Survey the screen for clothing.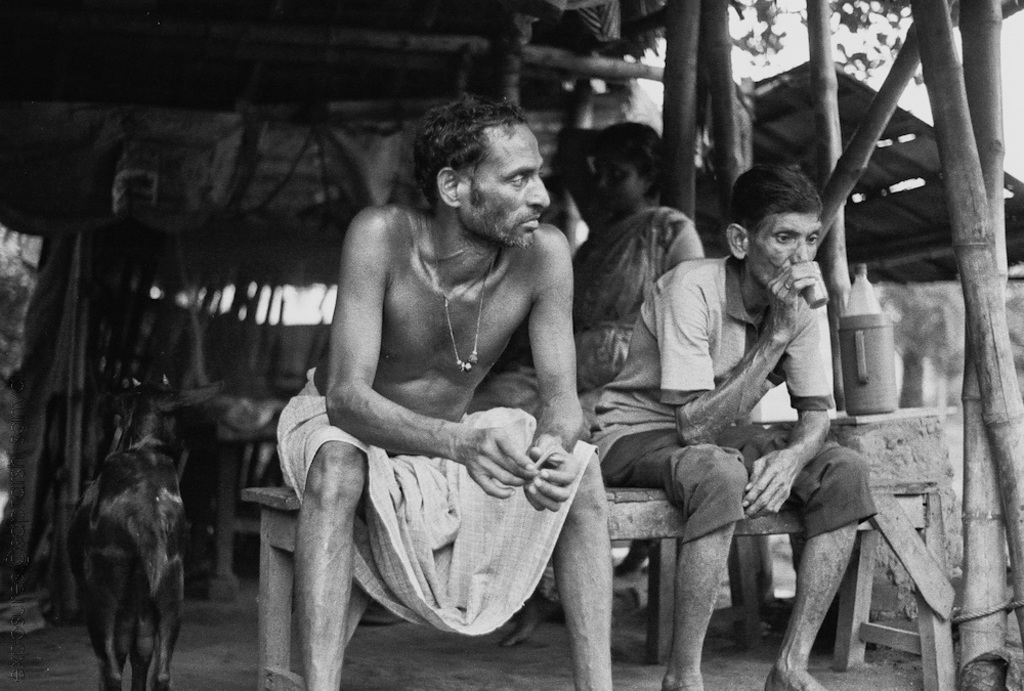
Survey found: box=[590, 254, 874, 539].
